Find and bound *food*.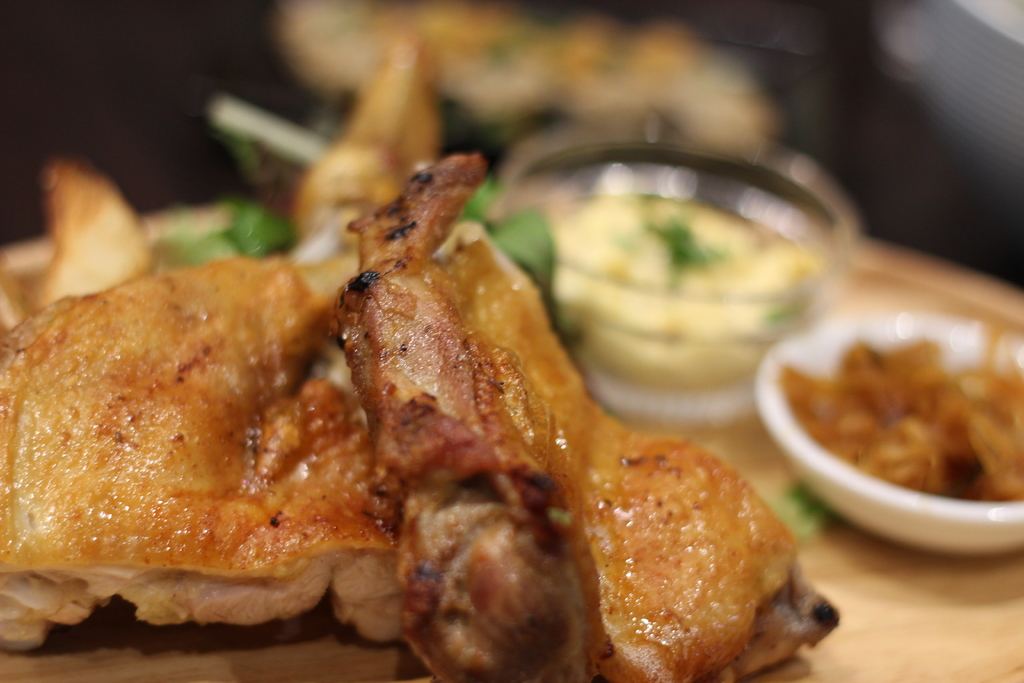
Bound: bbox=[23, 97, 858, 670].
